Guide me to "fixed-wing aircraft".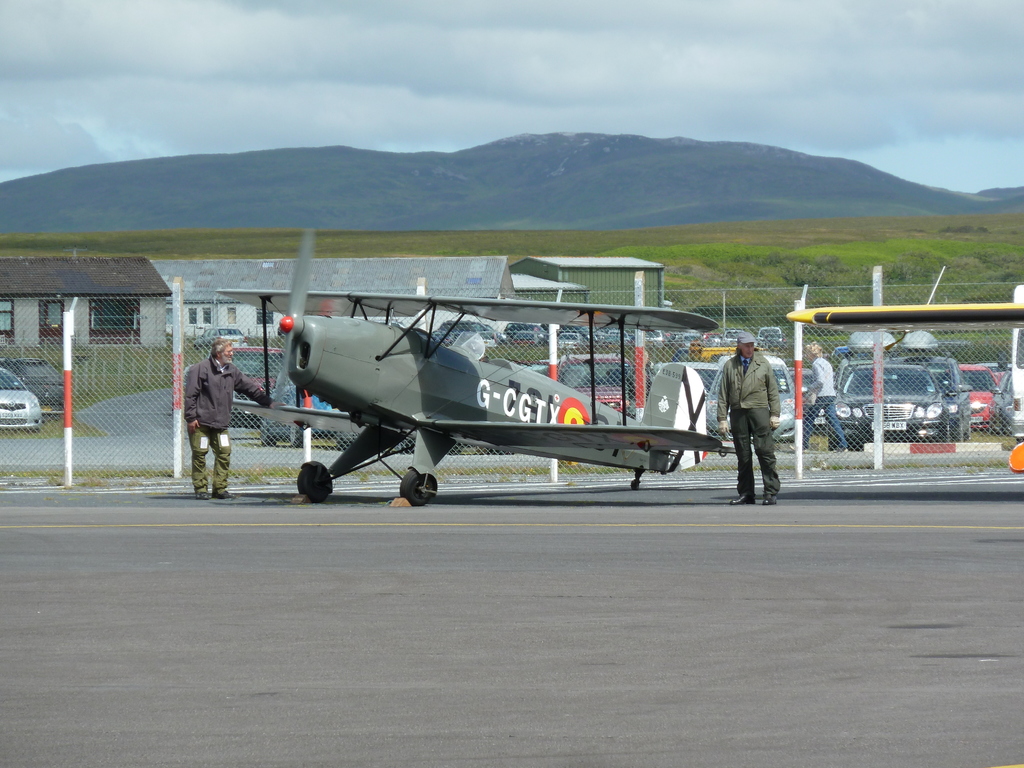
Guidance: <bbox>783, 296, 1023, 331</bbox>.
